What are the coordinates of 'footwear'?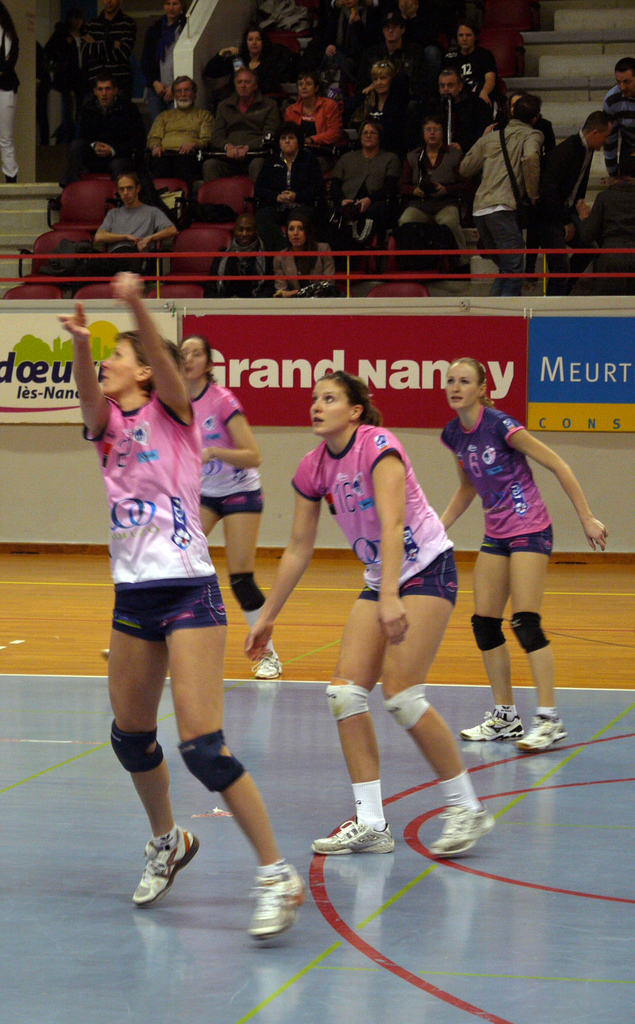
131 834 199 910.
